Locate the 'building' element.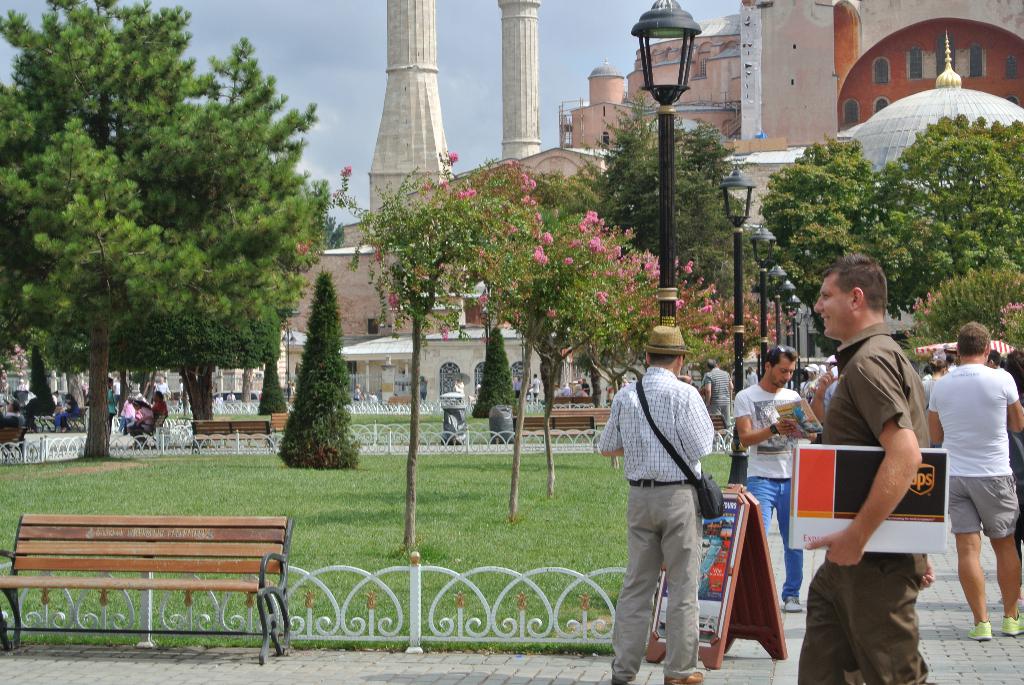
Element bbox: [x1=286, y1=0, x2=1023, y2=403].
